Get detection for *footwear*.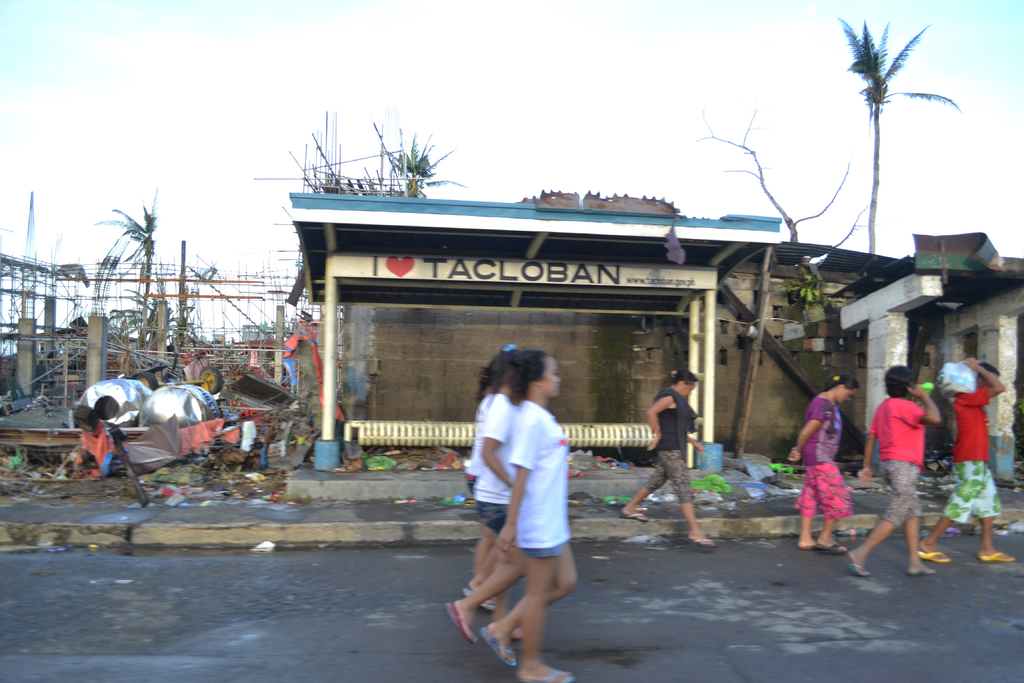
Detection: select_region(520, 659, 573, 682).
